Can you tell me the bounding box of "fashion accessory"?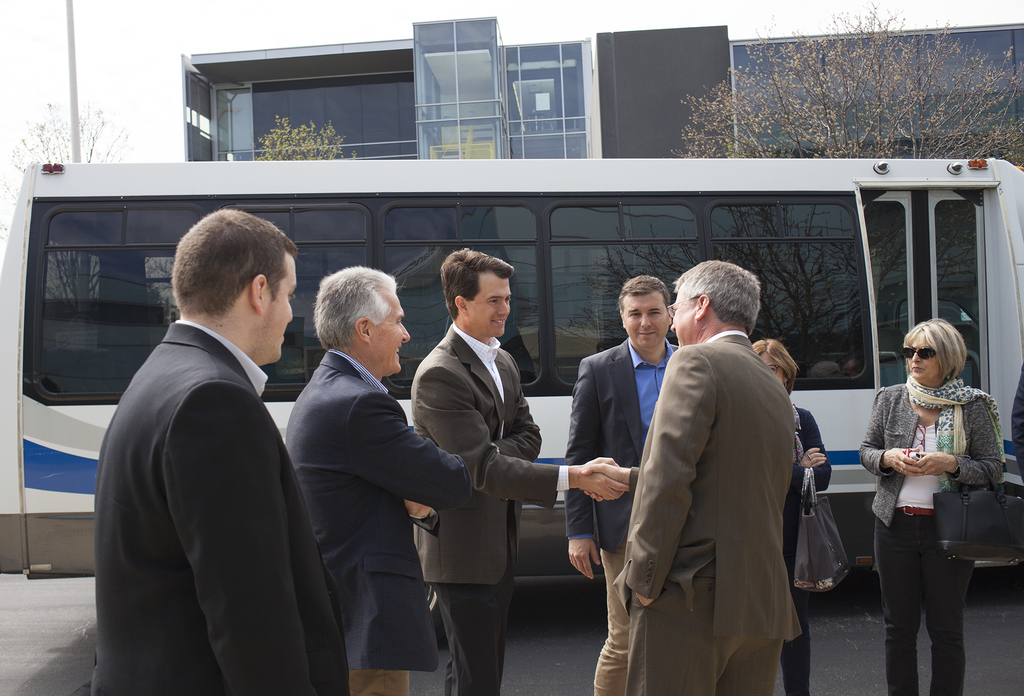
x1=895, y1=463, x2=906, y2=475.
